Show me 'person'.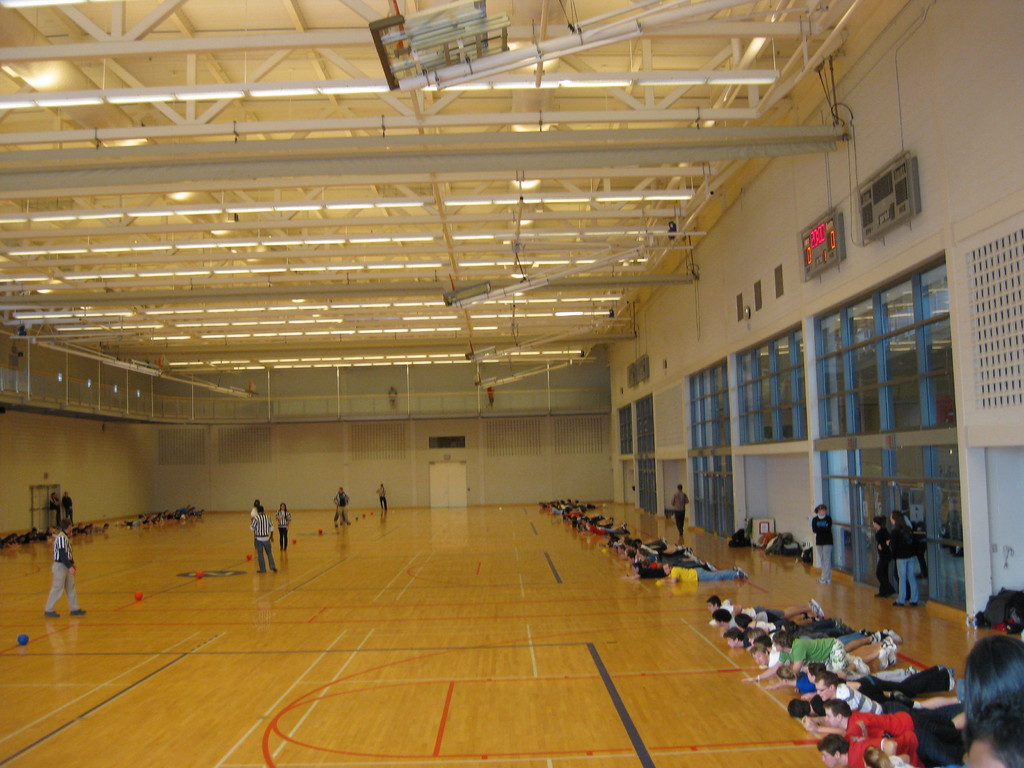
'person' is here: bbox=[870, 517, 888, 603].
